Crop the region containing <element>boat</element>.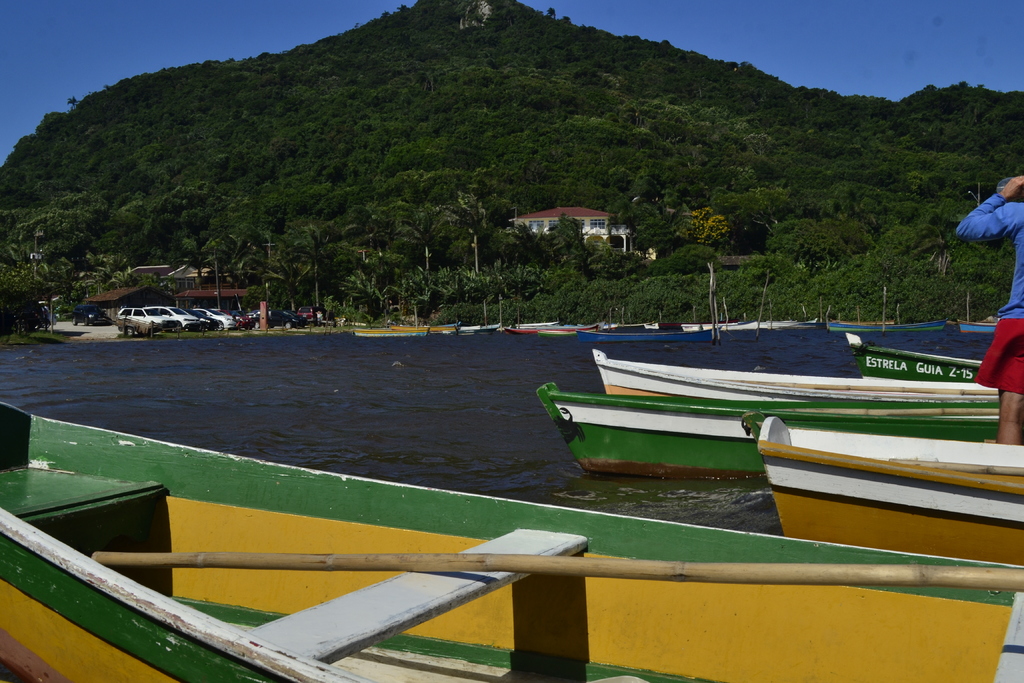
Crop region: <box>746,416,1023,579</box>.
